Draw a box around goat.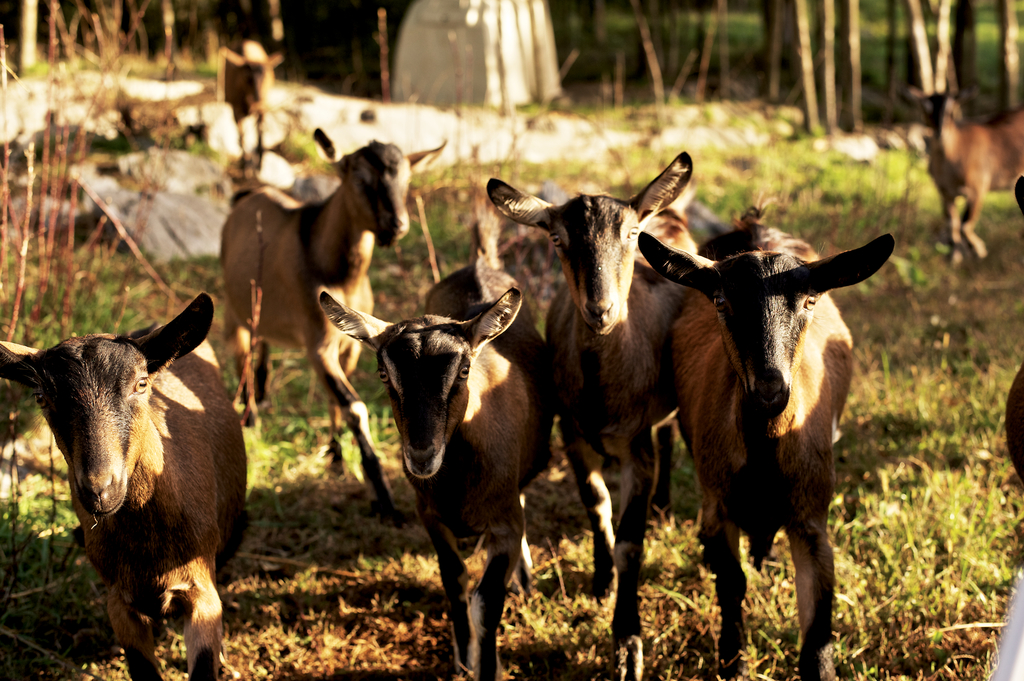
left=487, top=148, right=703, bottom=680.
